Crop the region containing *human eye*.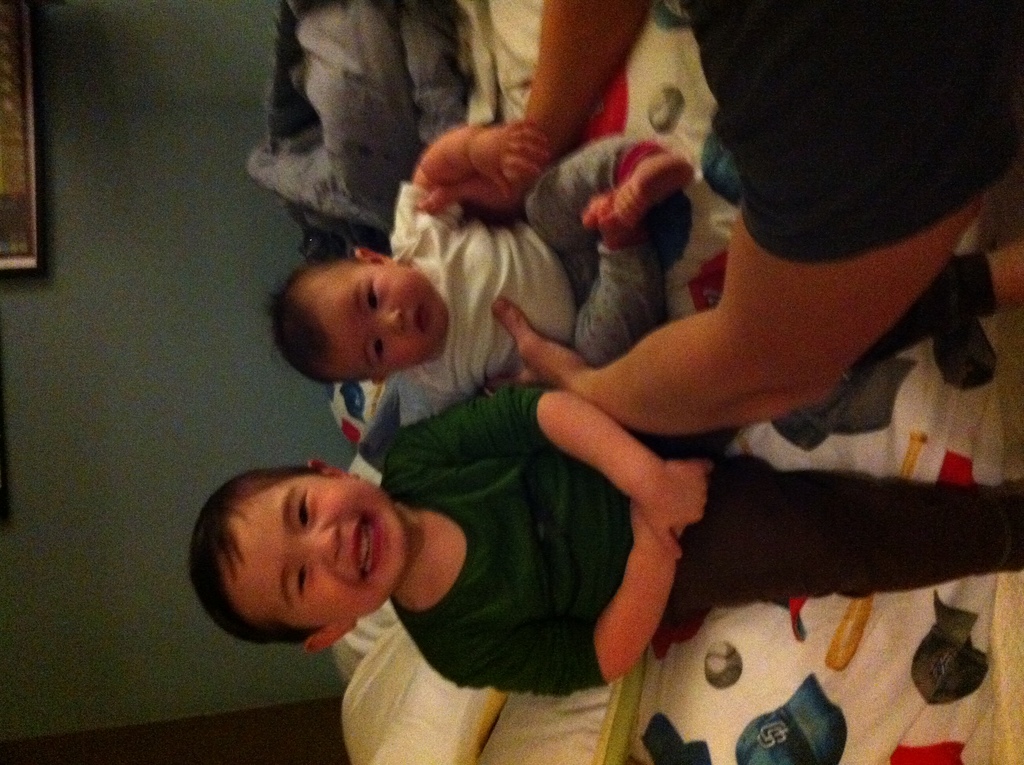
Crop region: pyautogui.locateOnScreen(291, 487, 314, 532).
